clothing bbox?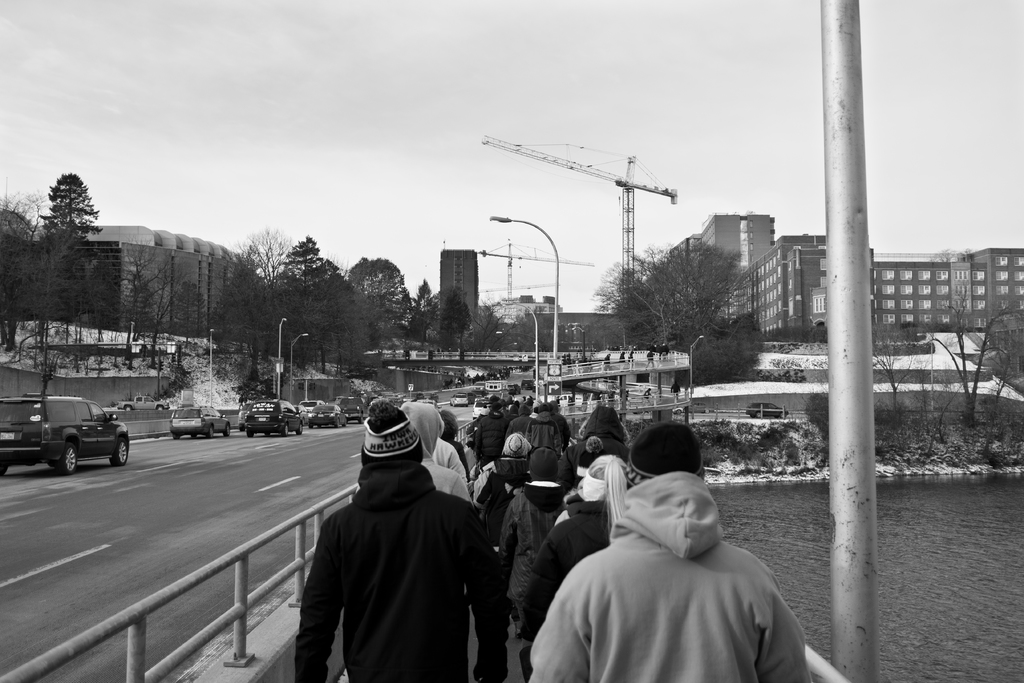
x1=552 y1=436 x2=625 y2=483
